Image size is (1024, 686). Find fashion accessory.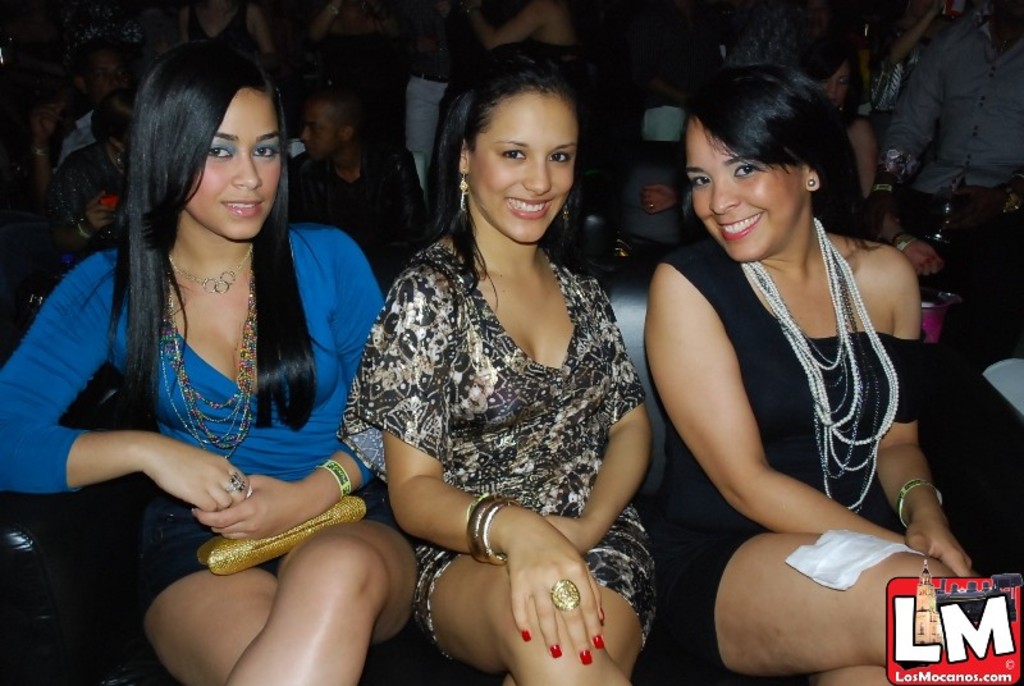
BBox(27, 145, 46, 161).
